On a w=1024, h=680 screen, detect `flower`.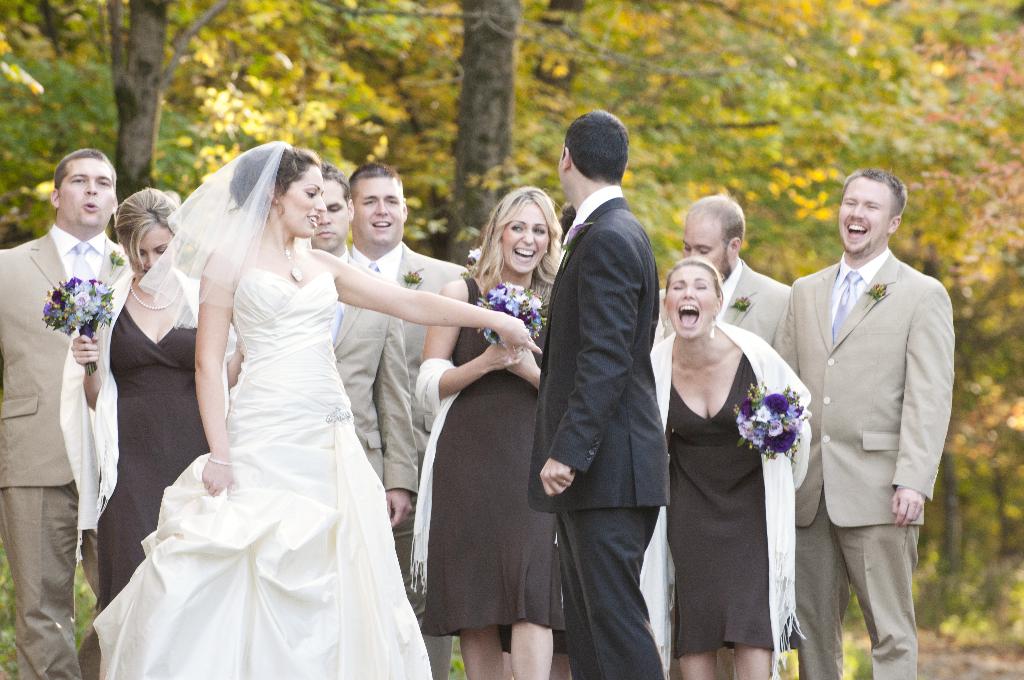
box=[566, 223, 588, 245].
